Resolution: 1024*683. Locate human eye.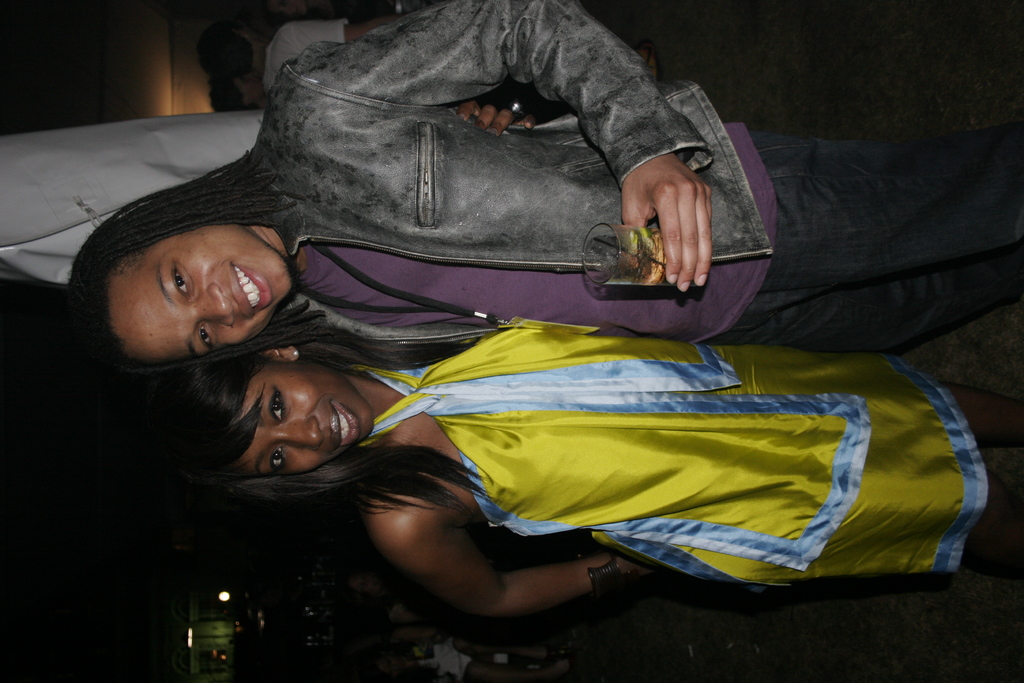
265,388,290,425.
